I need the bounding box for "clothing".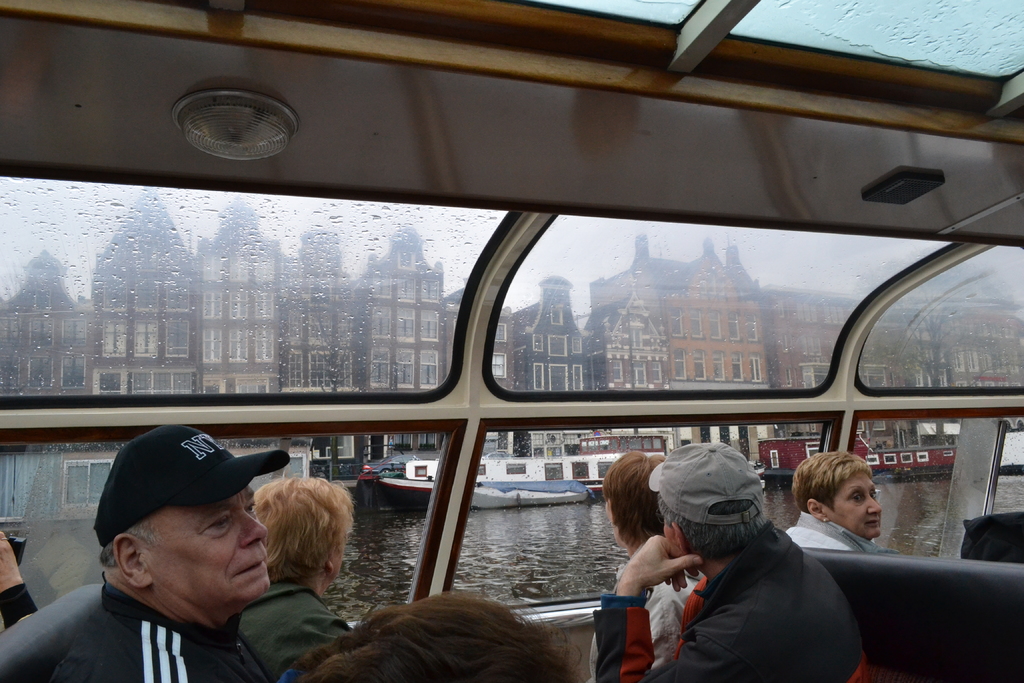
Here it is: <bbox>232, 579, 351, 682</bbox>.
